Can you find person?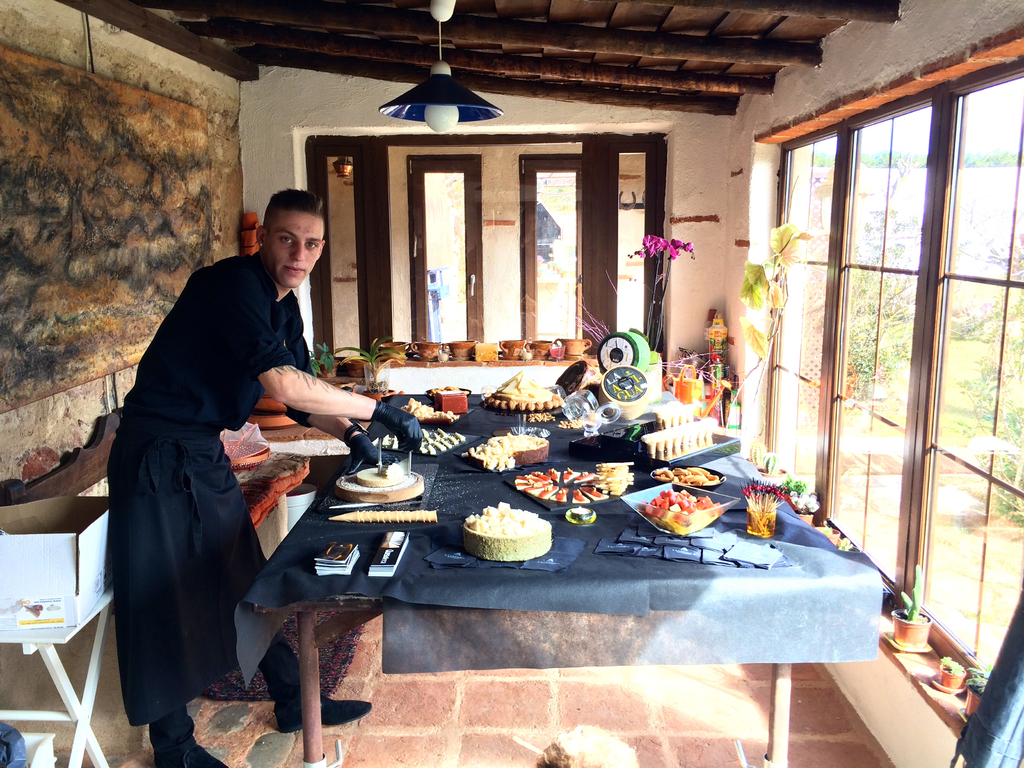
Yes, bounding box: (left=149, top=160, right=350, bottom=641).
